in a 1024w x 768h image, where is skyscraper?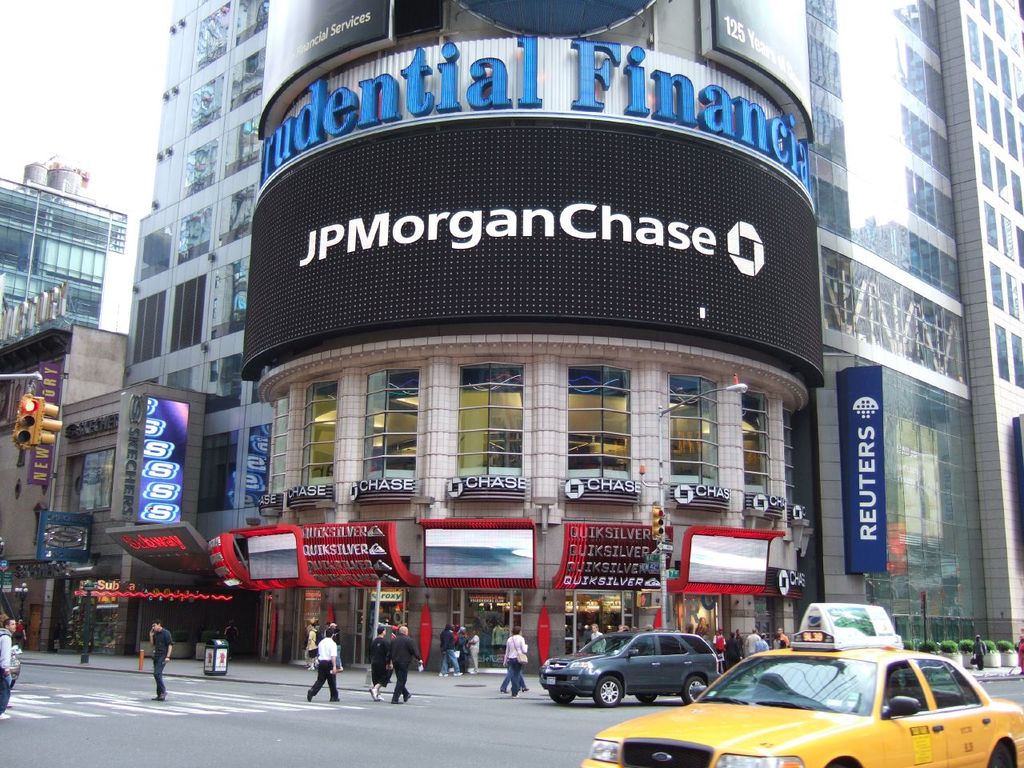
[x1=0, y1=0, x2=1023, y2=682].
